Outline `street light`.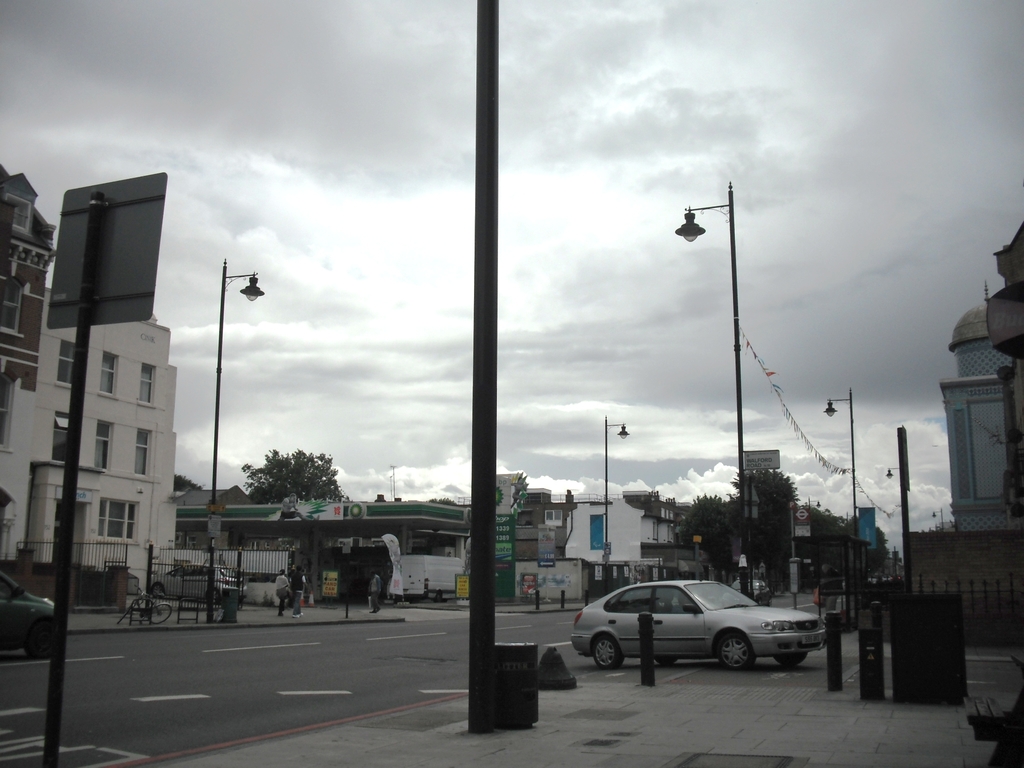
Outline: 927 504 943 529.
